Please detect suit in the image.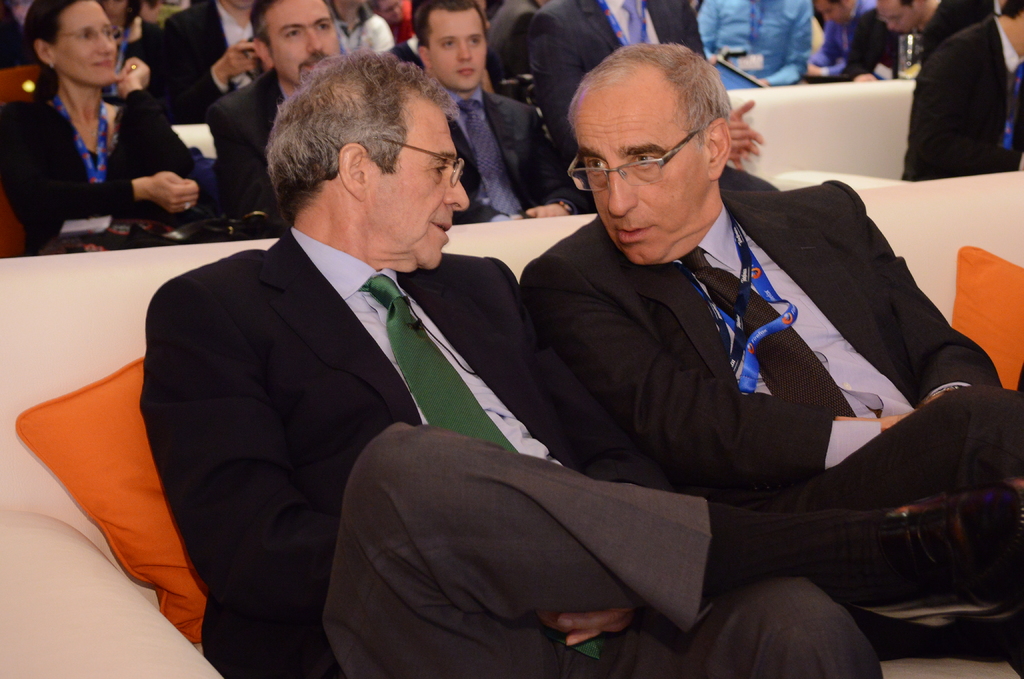
207/68/309/239.
